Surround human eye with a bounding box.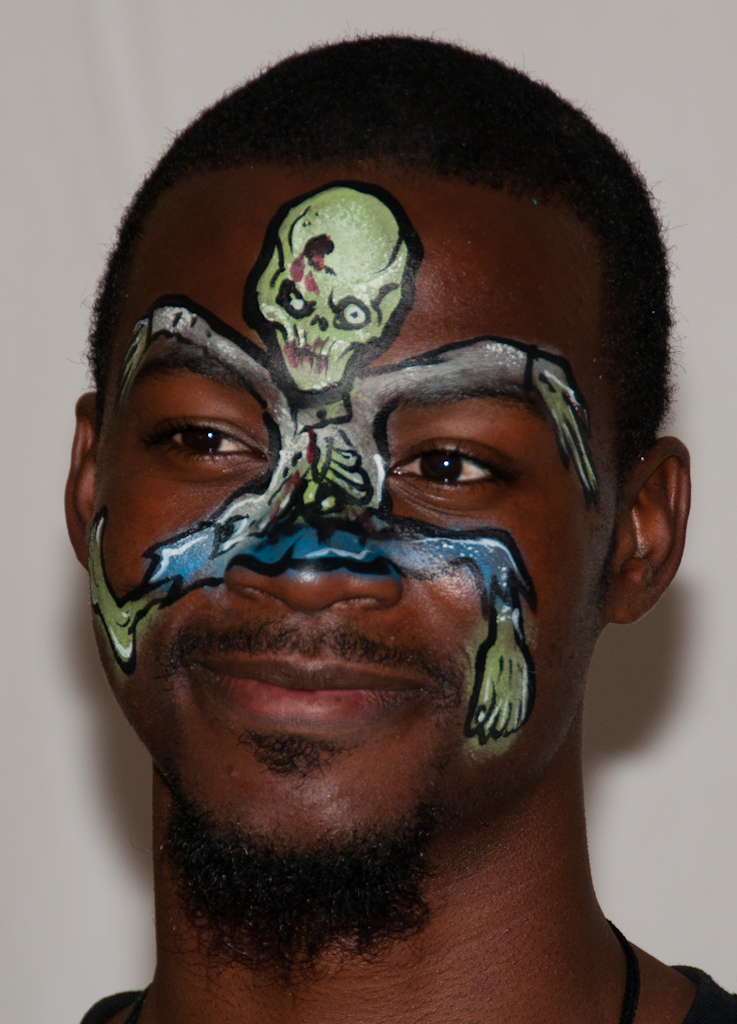
[384, 423, 531, 513].
